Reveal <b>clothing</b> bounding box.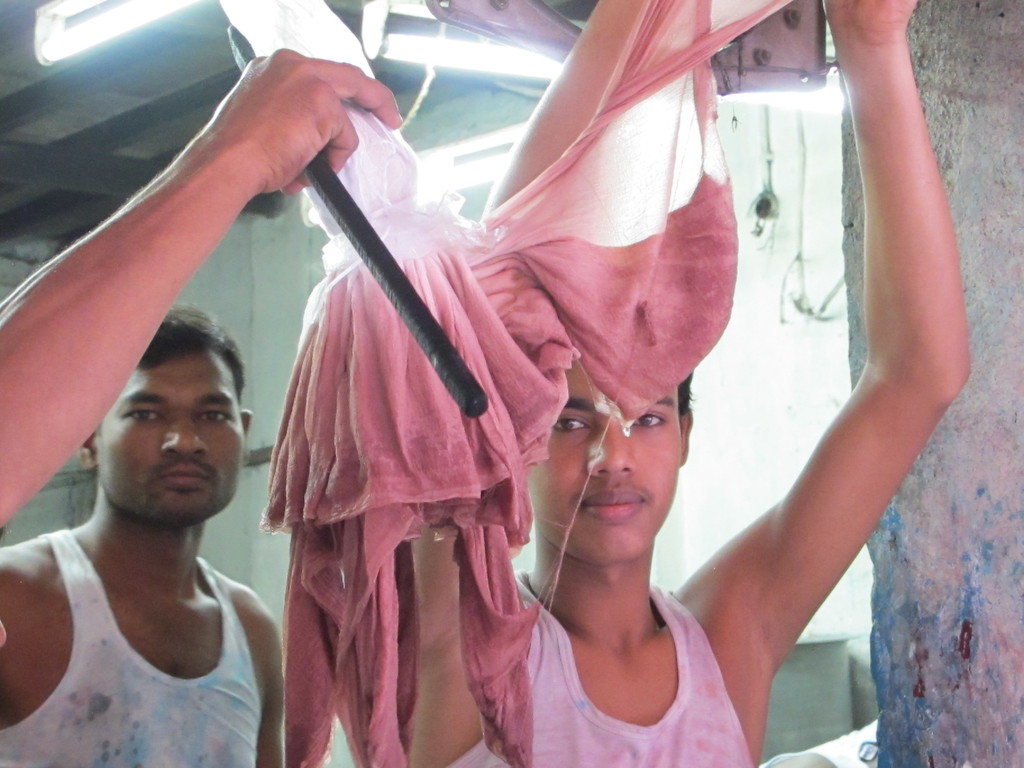
Revealed: Rect(22, 495, 275, 746).
